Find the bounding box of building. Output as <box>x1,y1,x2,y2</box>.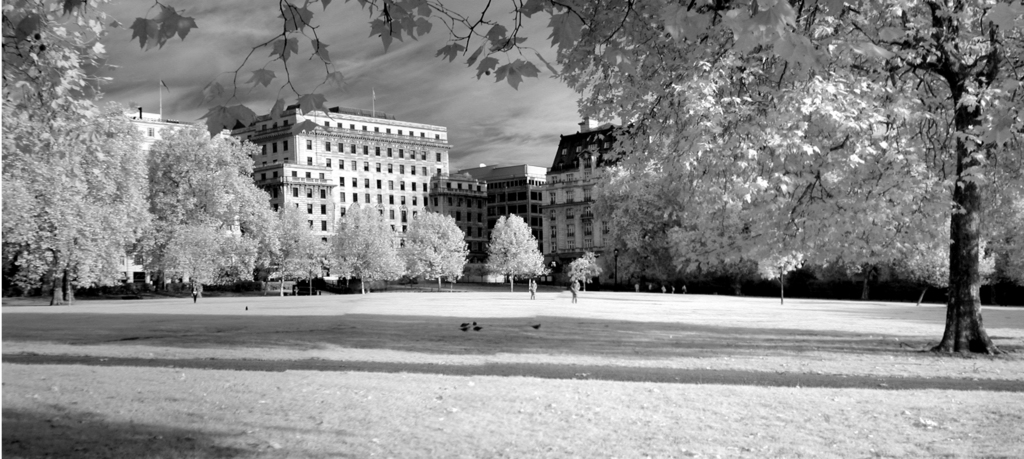
<box>221,90,447,284</box>.
